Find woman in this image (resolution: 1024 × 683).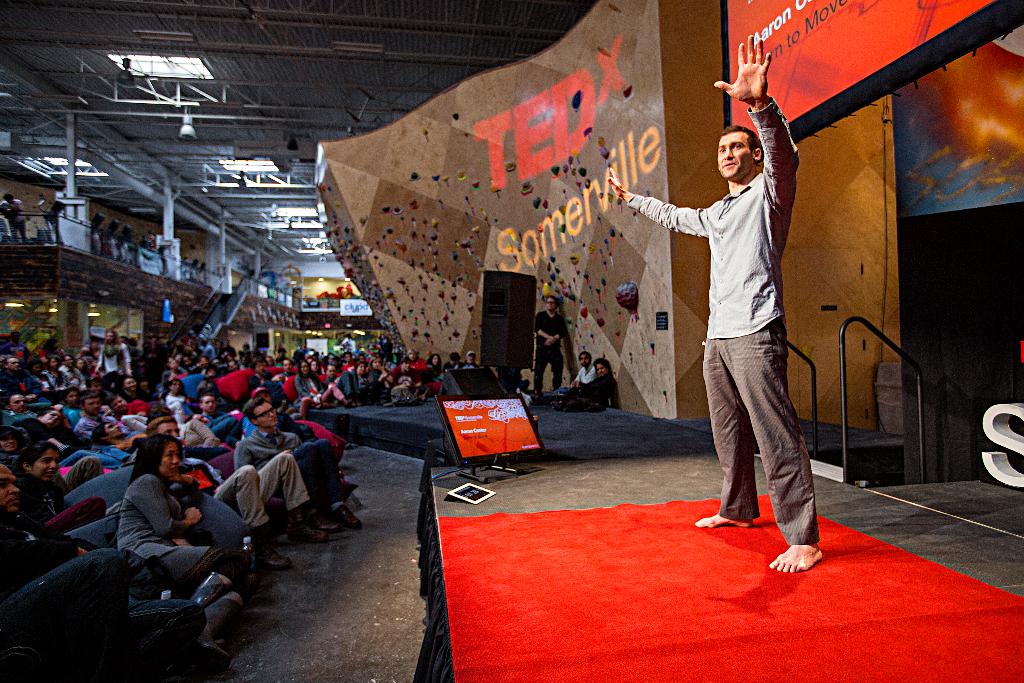
[x1=6, y1=437, x2=111, y2=536].
